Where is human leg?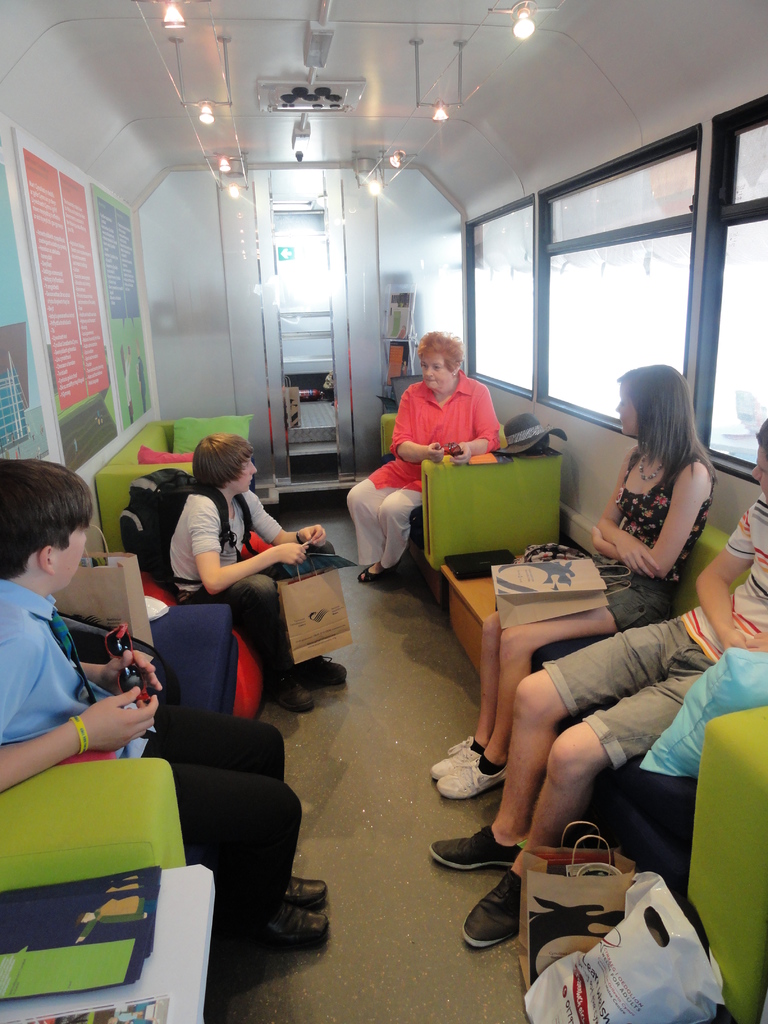
(341,460,420,579).
